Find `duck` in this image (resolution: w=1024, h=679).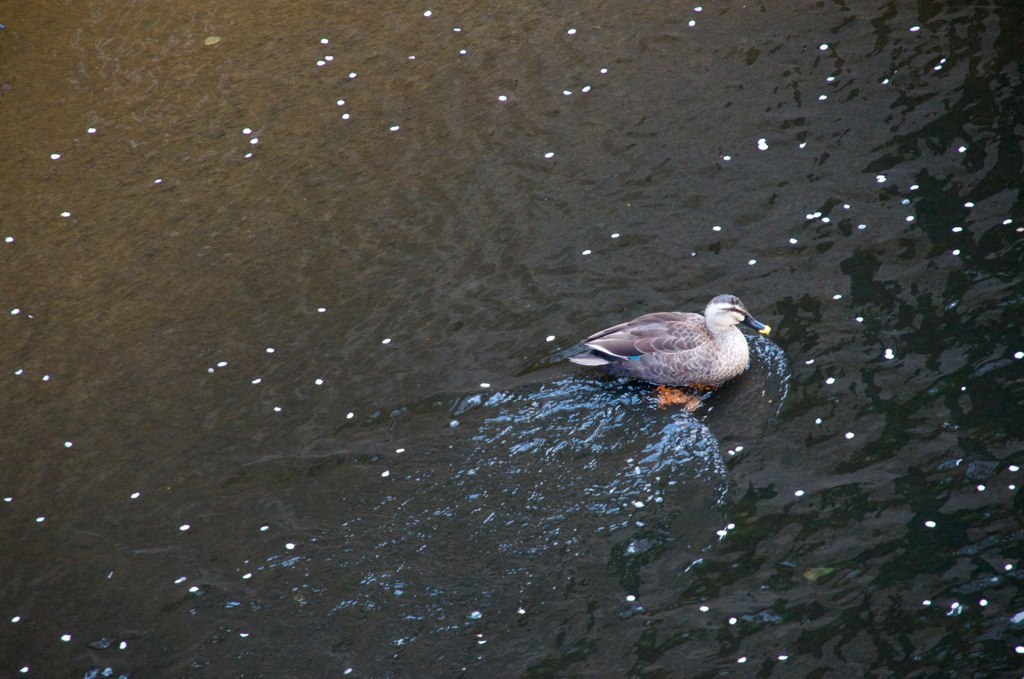
<box>569,289,796,407</box>.
